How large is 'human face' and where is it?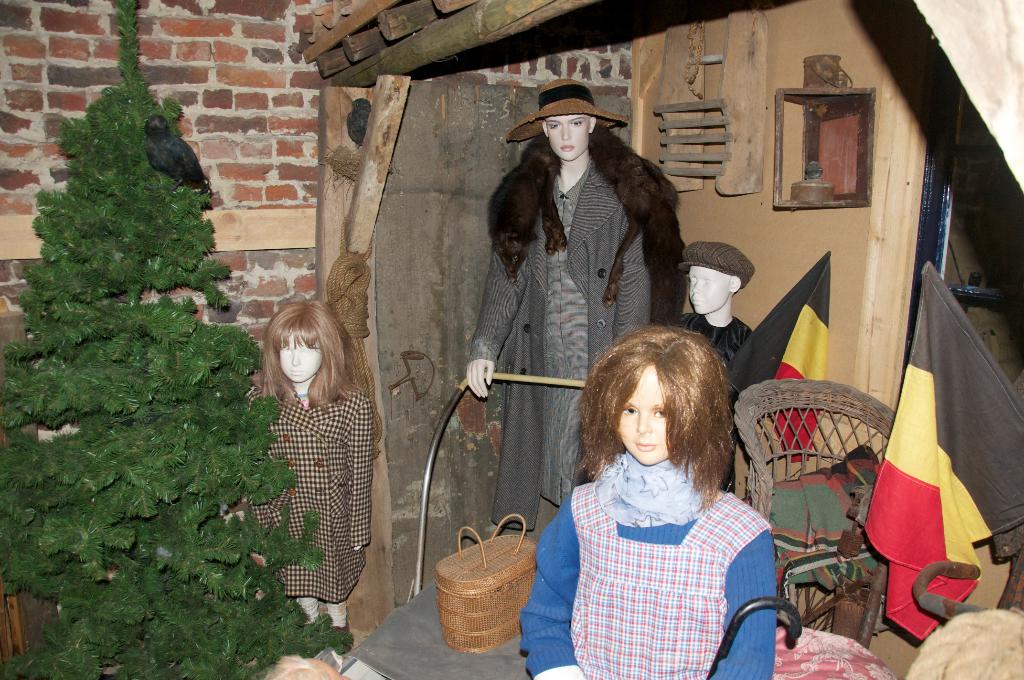
Bounding box: bbox(548, 118, 584, 159).
